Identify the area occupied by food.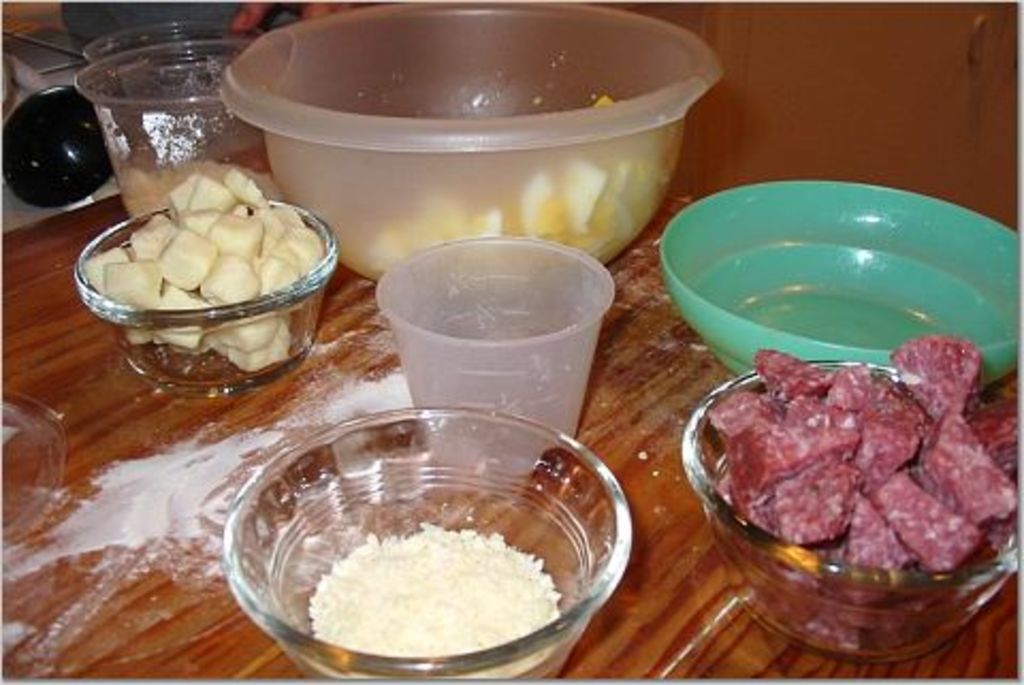
Area: [166,230,224,288].
